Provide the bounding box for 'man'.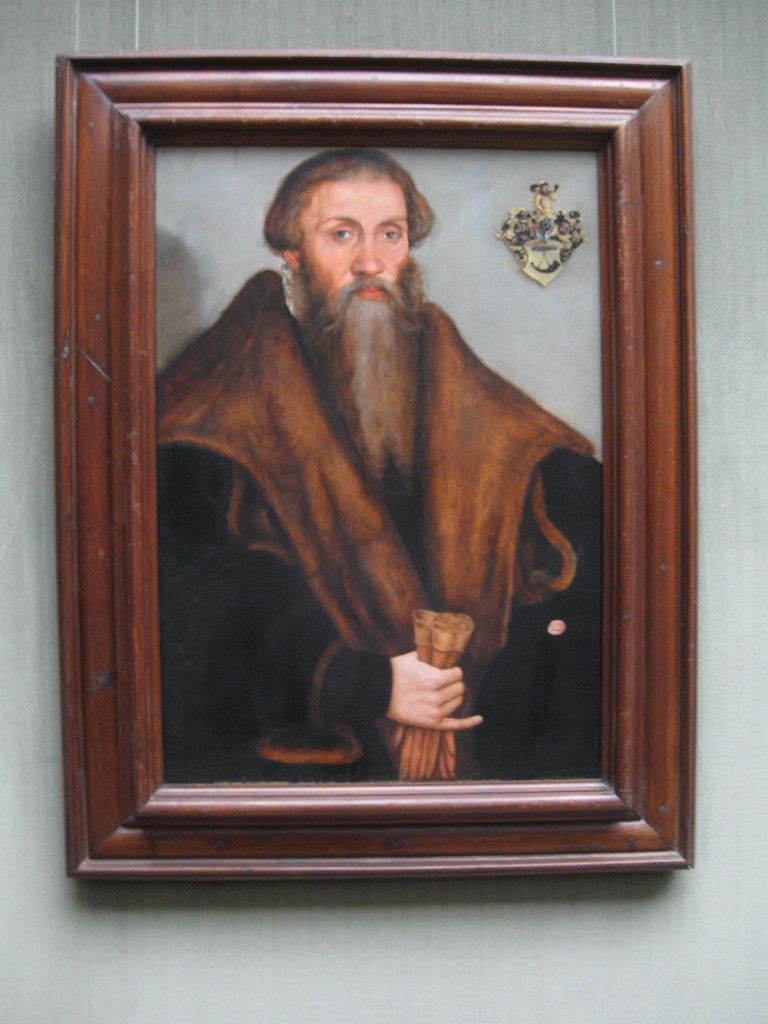
(left=156, top=152, right=601, bottom=774).
